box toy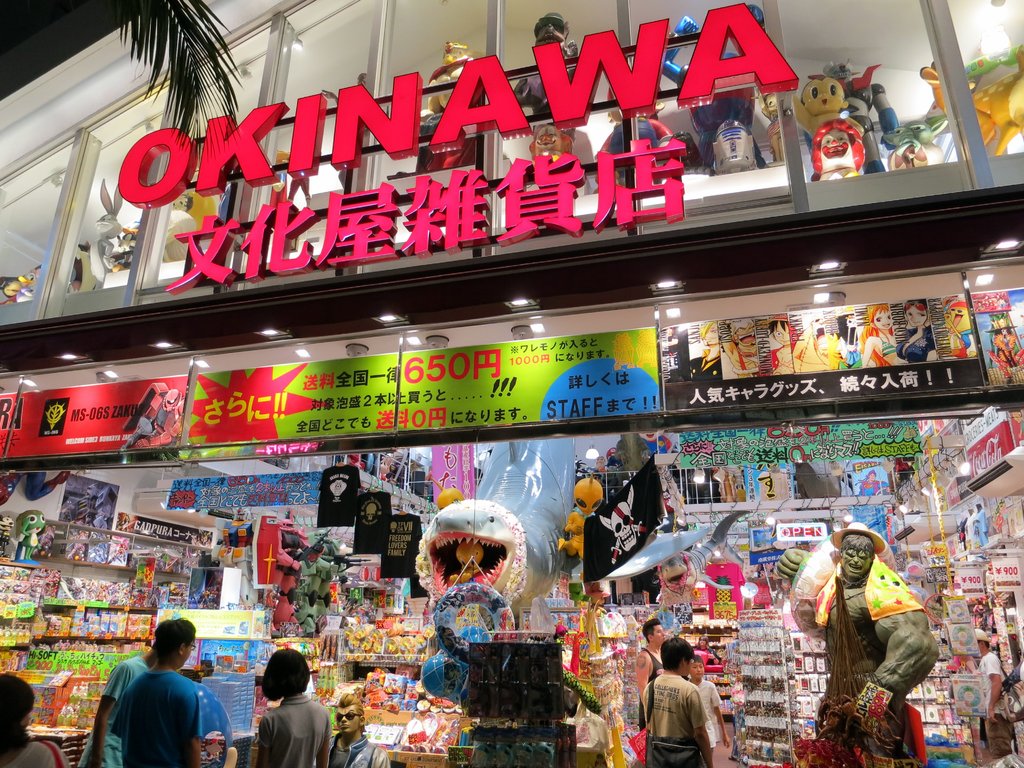
<box>920,56,1023,155</box>
